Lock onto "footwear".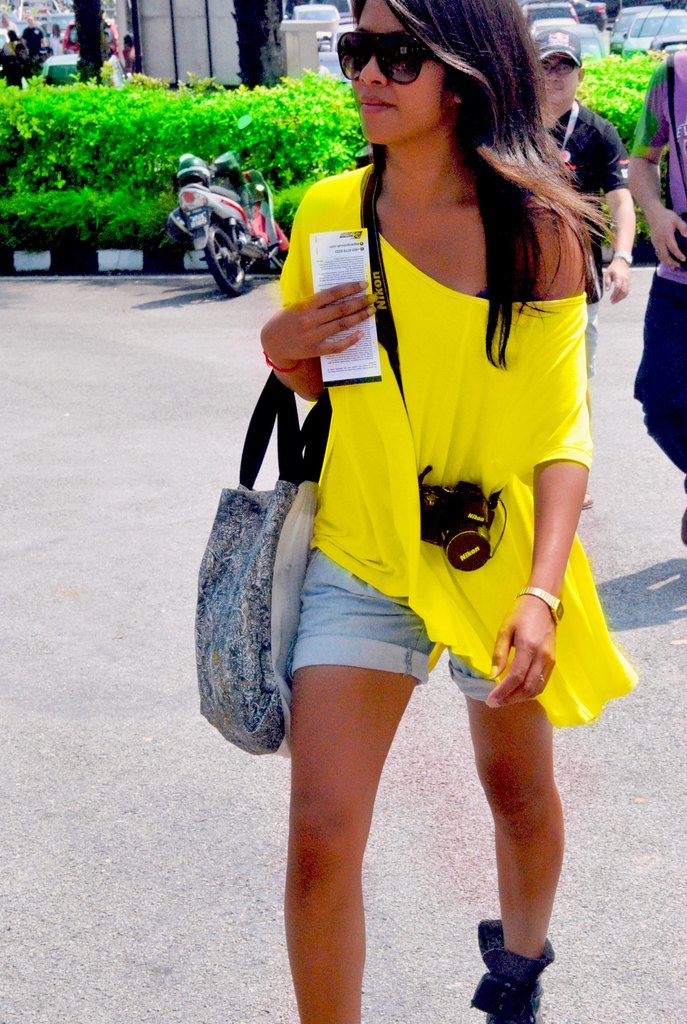
Locked: [465,907,549,1023].
